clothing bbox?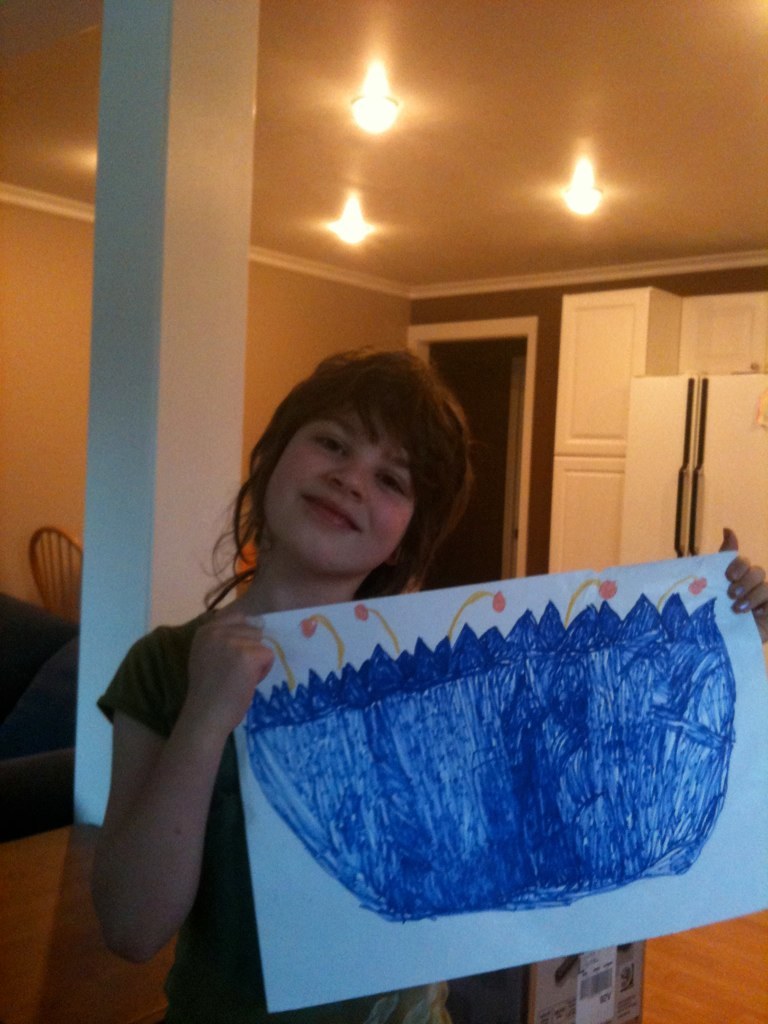
[99,613,457,1023]
